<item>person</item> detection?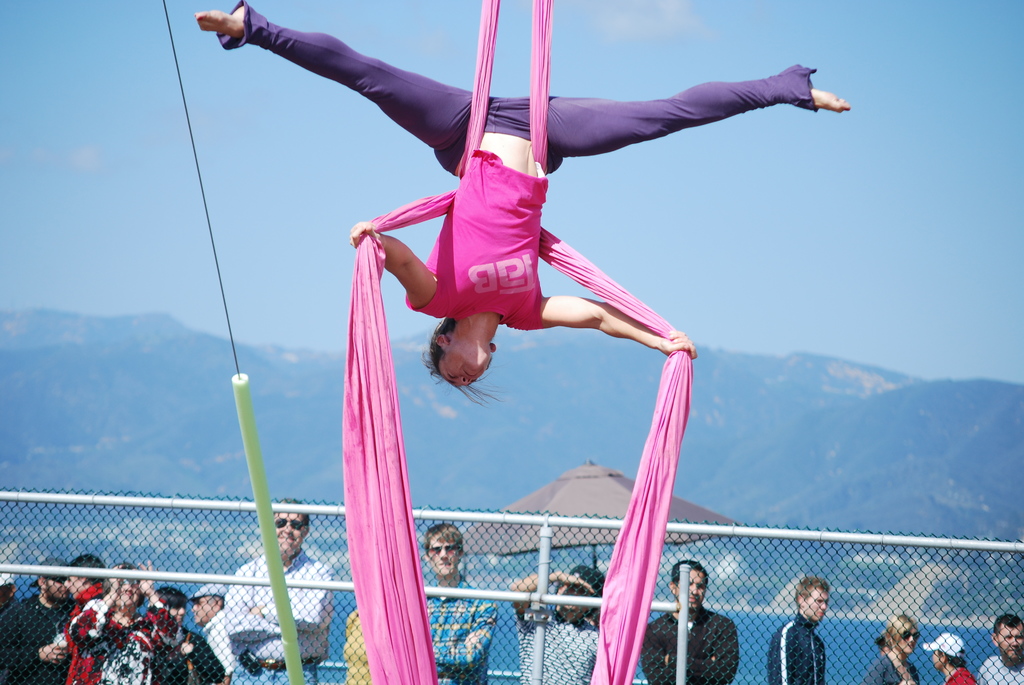
{"left": 515, "top": 569, "right": 600, "bottom": 684}
